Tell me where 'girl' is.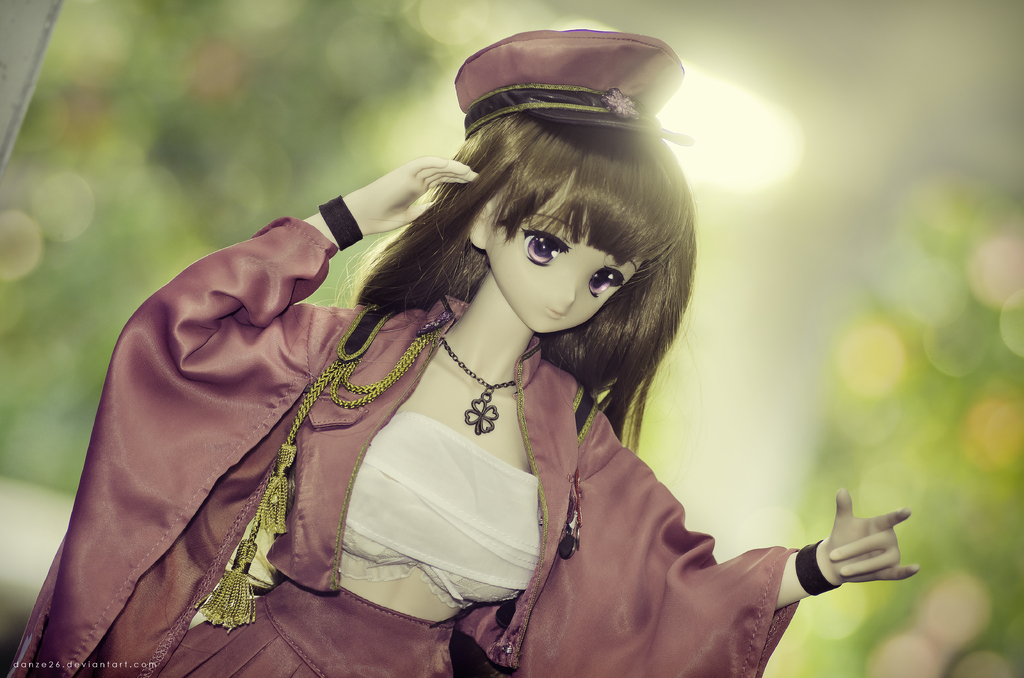
'girl' is at [x1=2, y1=37, x2=919, y2=676].
